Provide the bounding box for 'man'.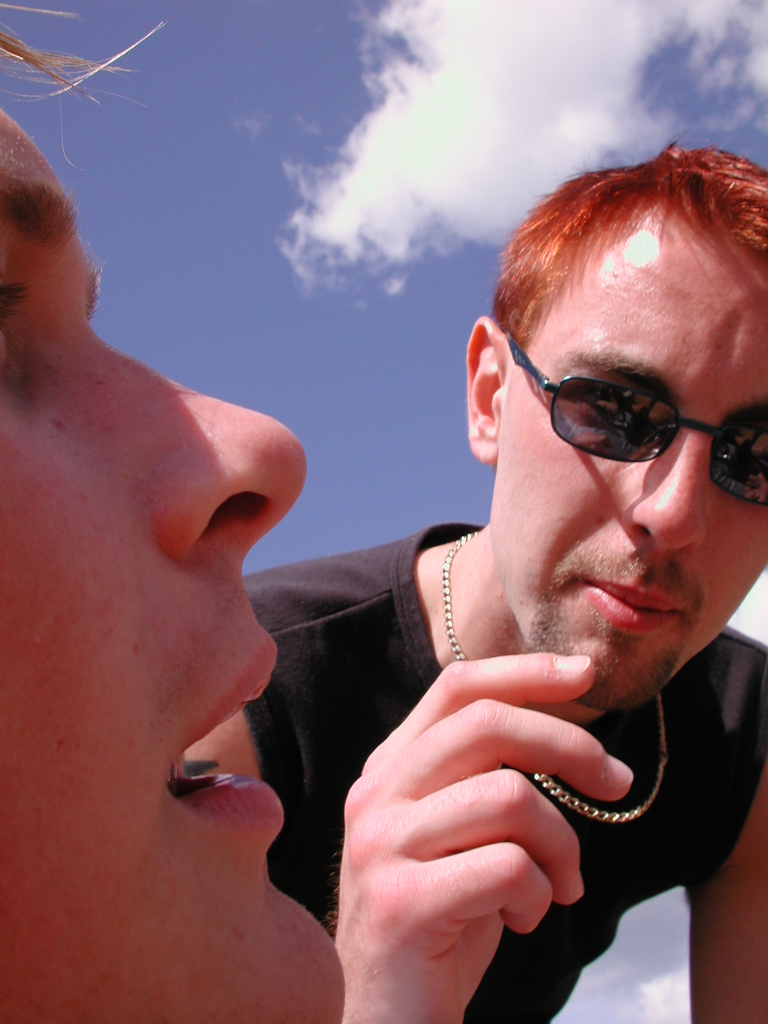
[0,0,348,1023].
